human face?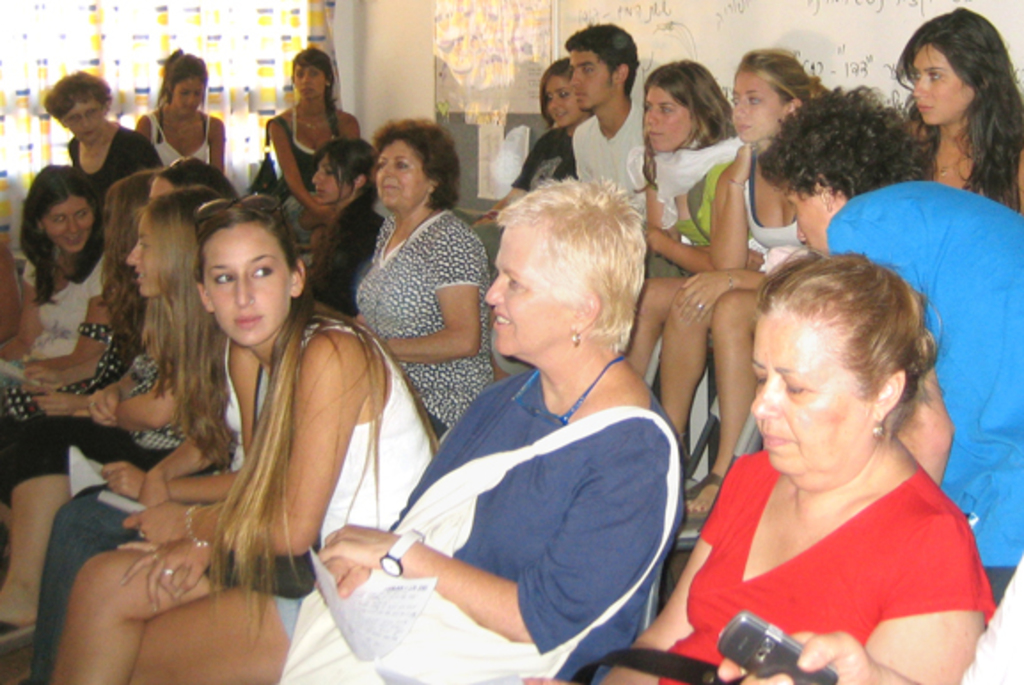
pyautogui.locateOnScreen(571, 51, 618, 105)
